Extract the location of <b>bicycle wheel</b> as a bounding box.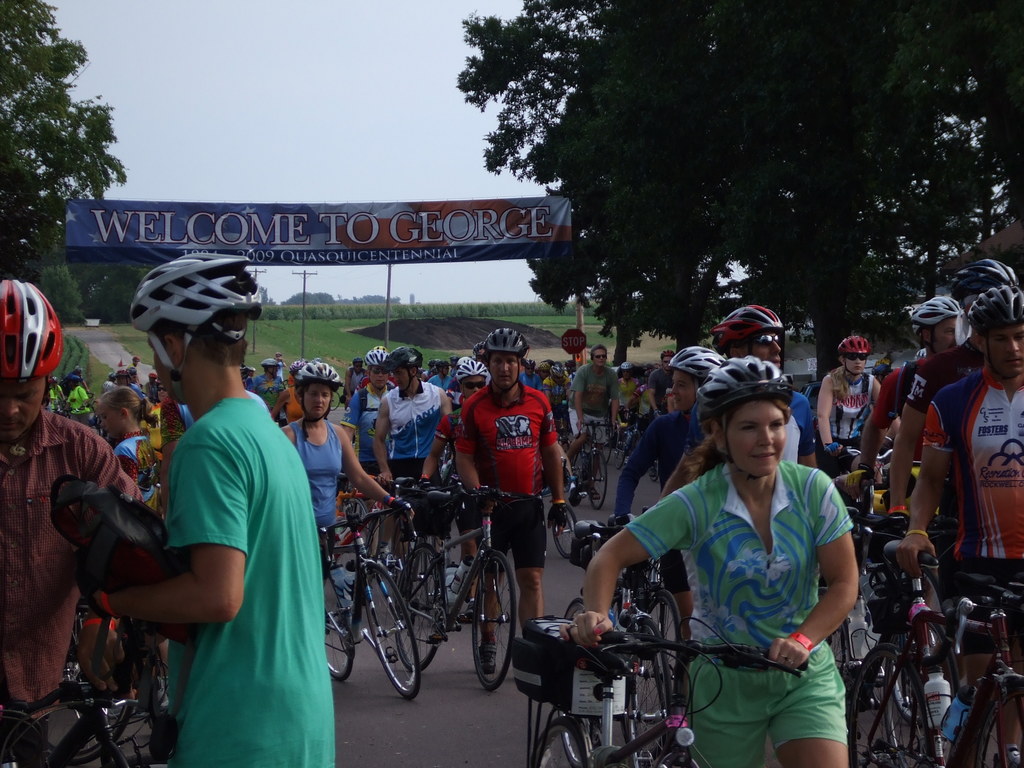
469/550/511/685.
